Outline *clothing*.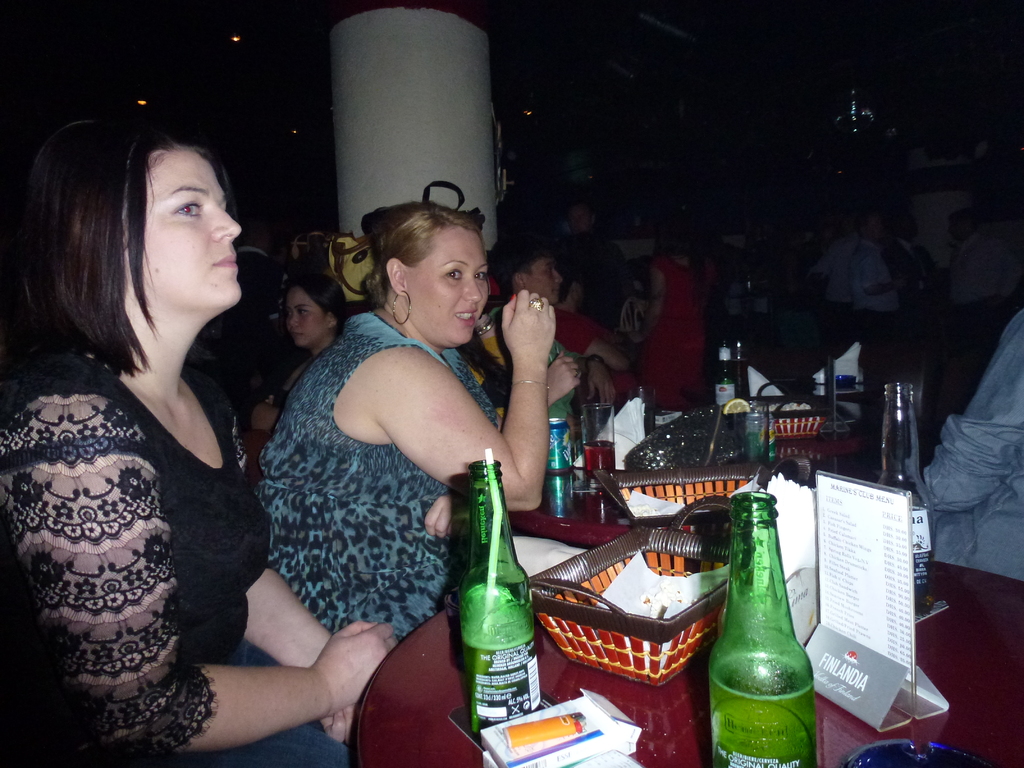
Outline: (left=633, top=249, right=714, bottom=410).
